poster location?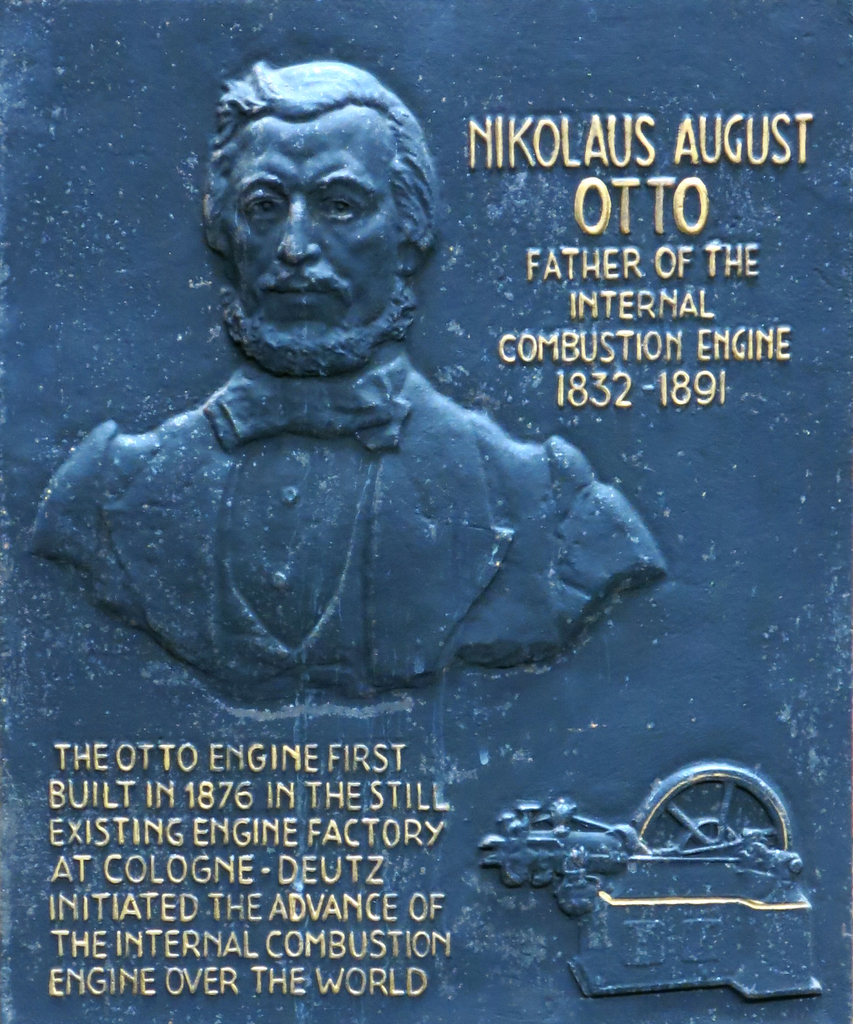
box(0, 0, 852, 1023)
